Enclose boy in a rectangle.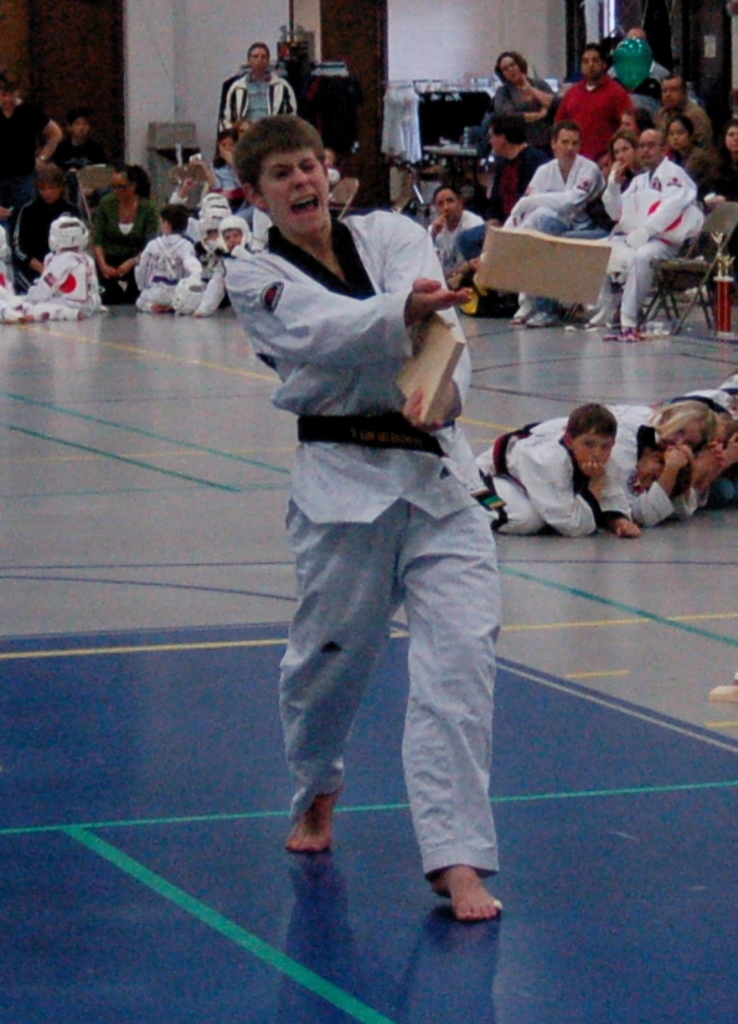
<box>134,206,201,311</box>.
